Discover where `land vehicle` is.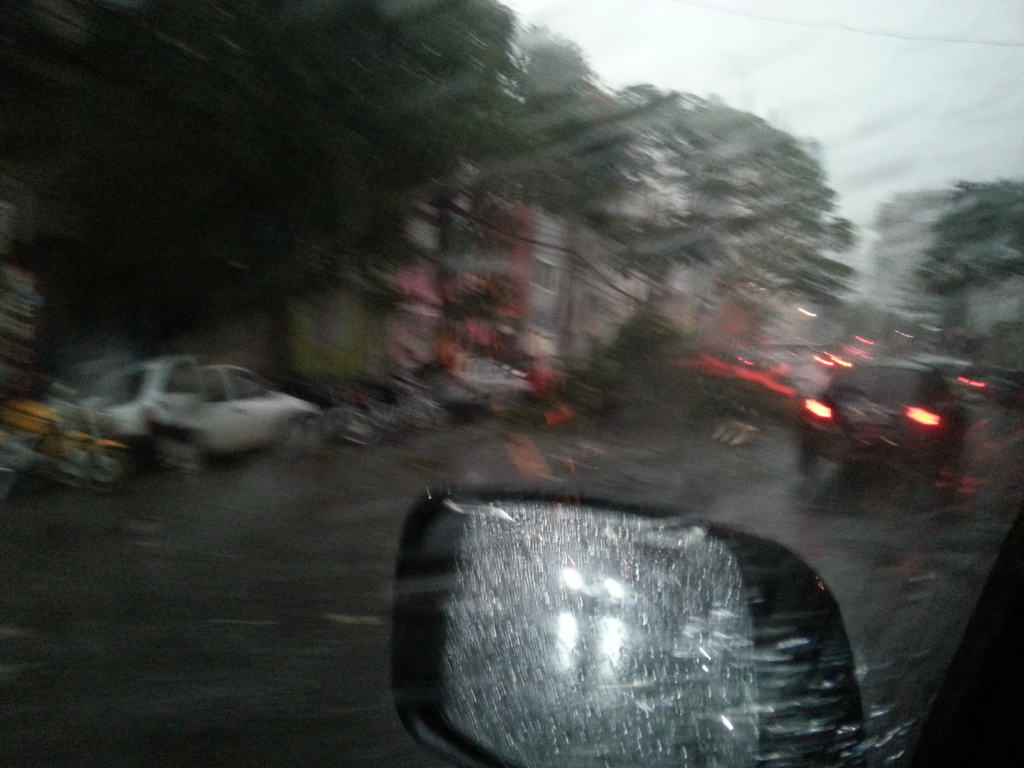
Discovered at pyautogui.locateOnScreen(86, 357, 334, 477).
